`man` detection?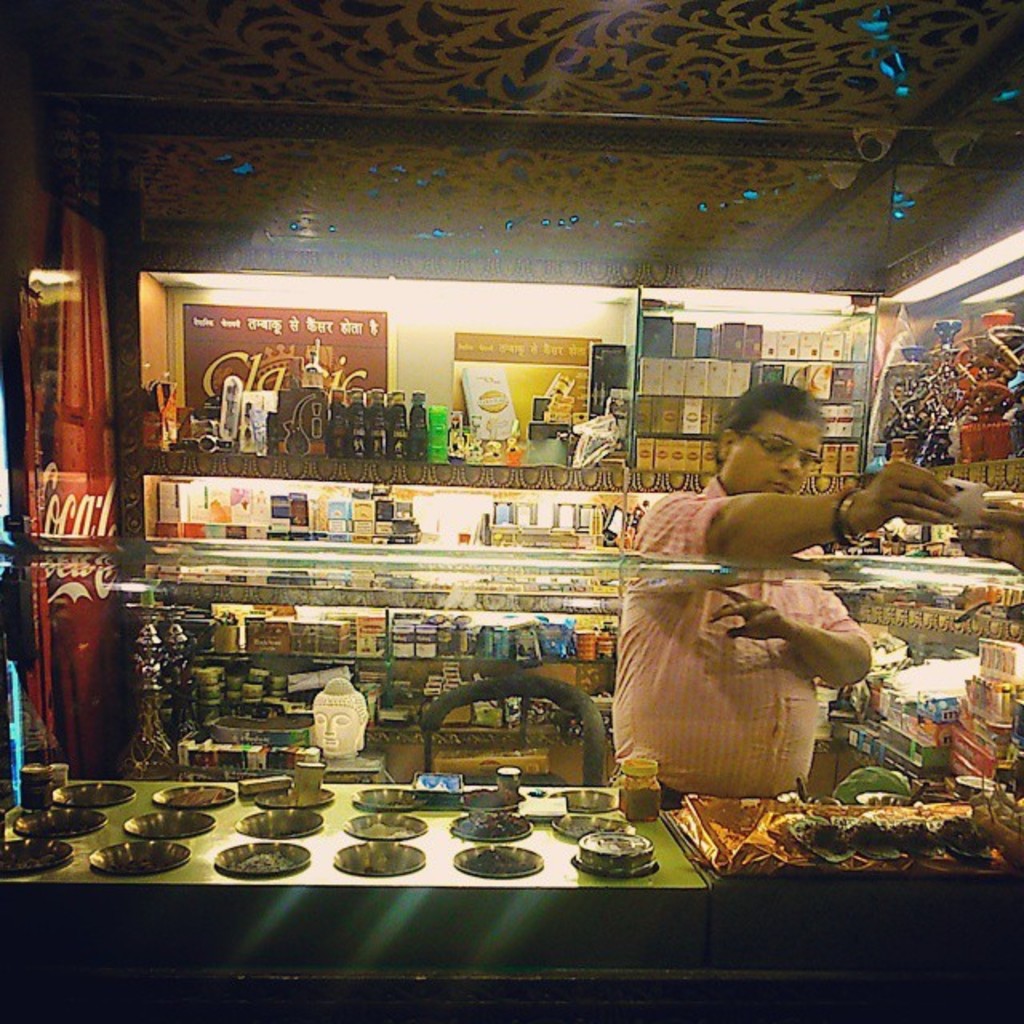
{"left": 598, "top": 408, "right": 925, "bottom": 816}
